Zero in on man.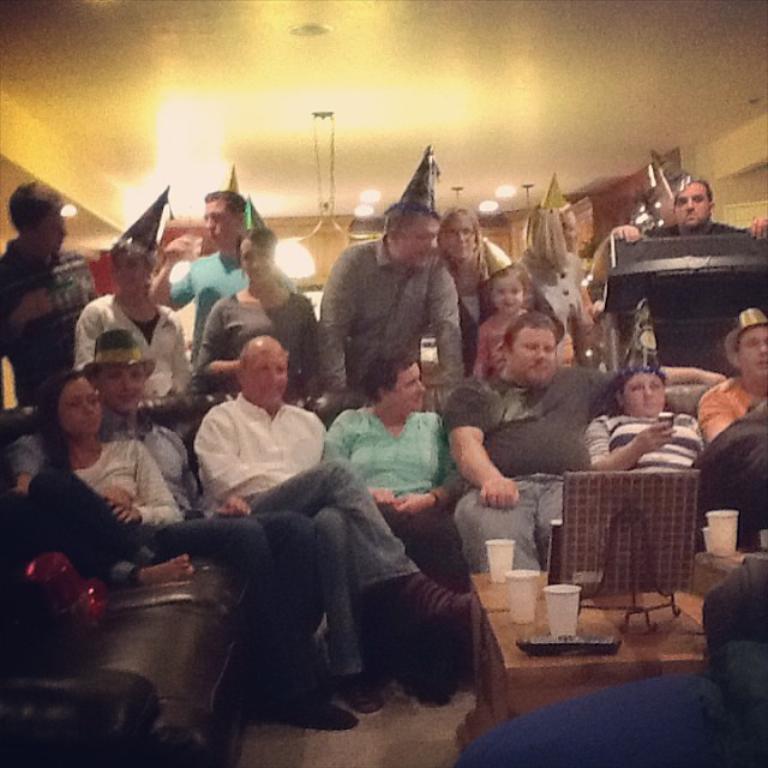
Zeroed in: pyautogui.locateOnScreen(0, 329, 382, 732).
